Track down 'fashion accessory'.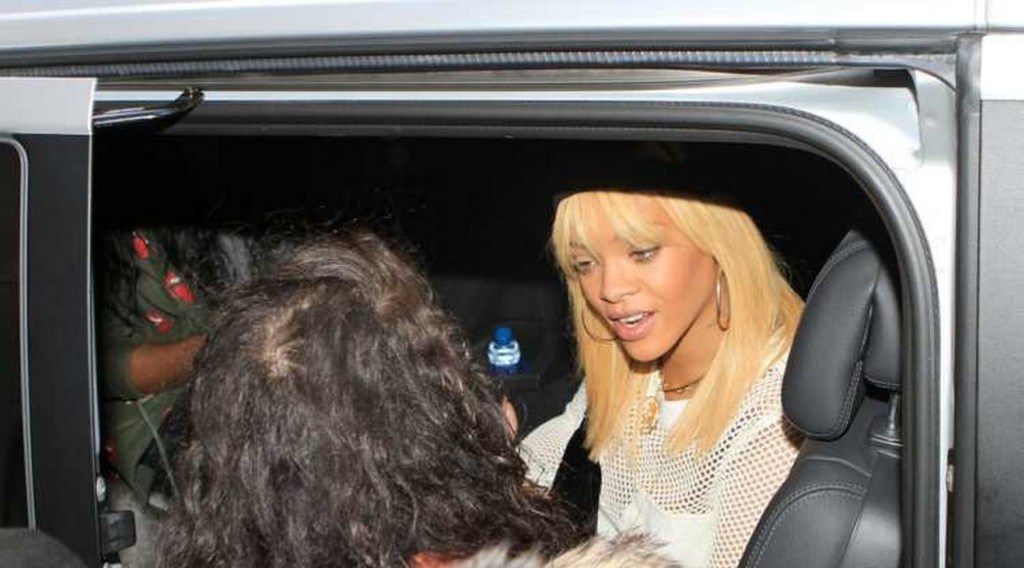
Tracked to x1=644 y1=365 x2=715 y2=434.
